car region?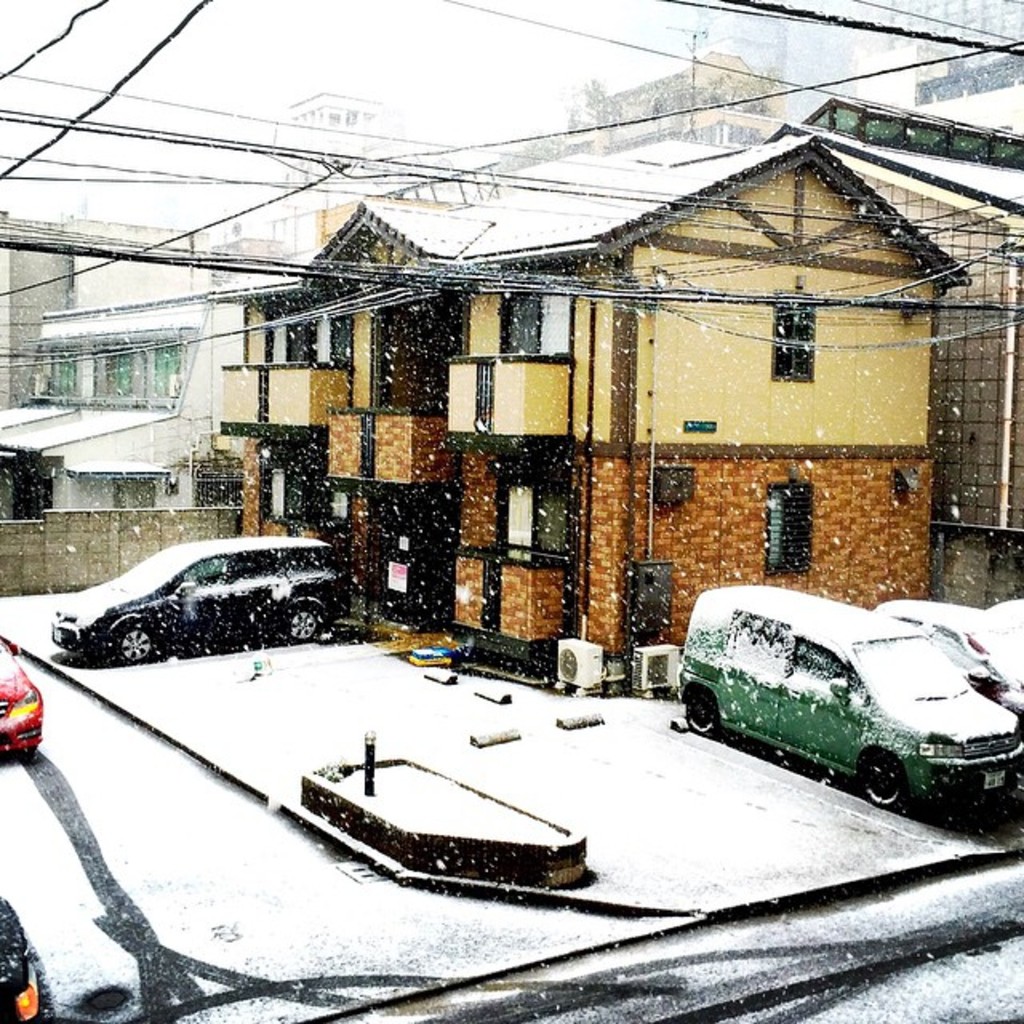
bbox(878, 608, 1022, 702)
